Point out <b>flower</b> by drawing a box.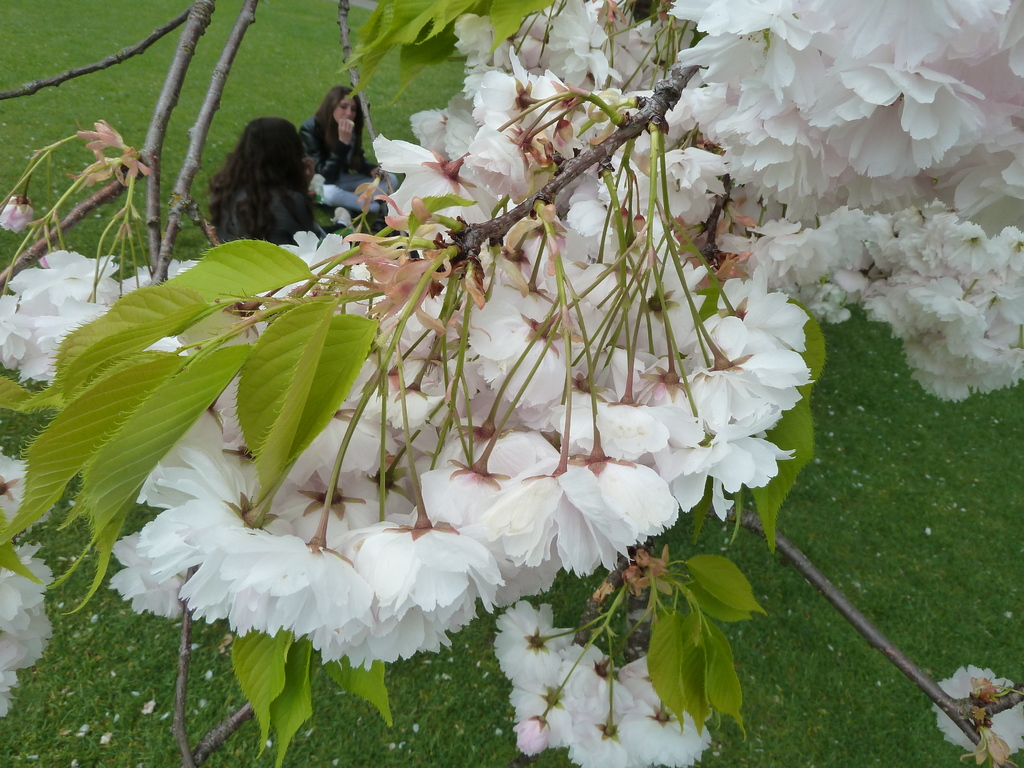
l=931, t=663, r=1023, b=757.
